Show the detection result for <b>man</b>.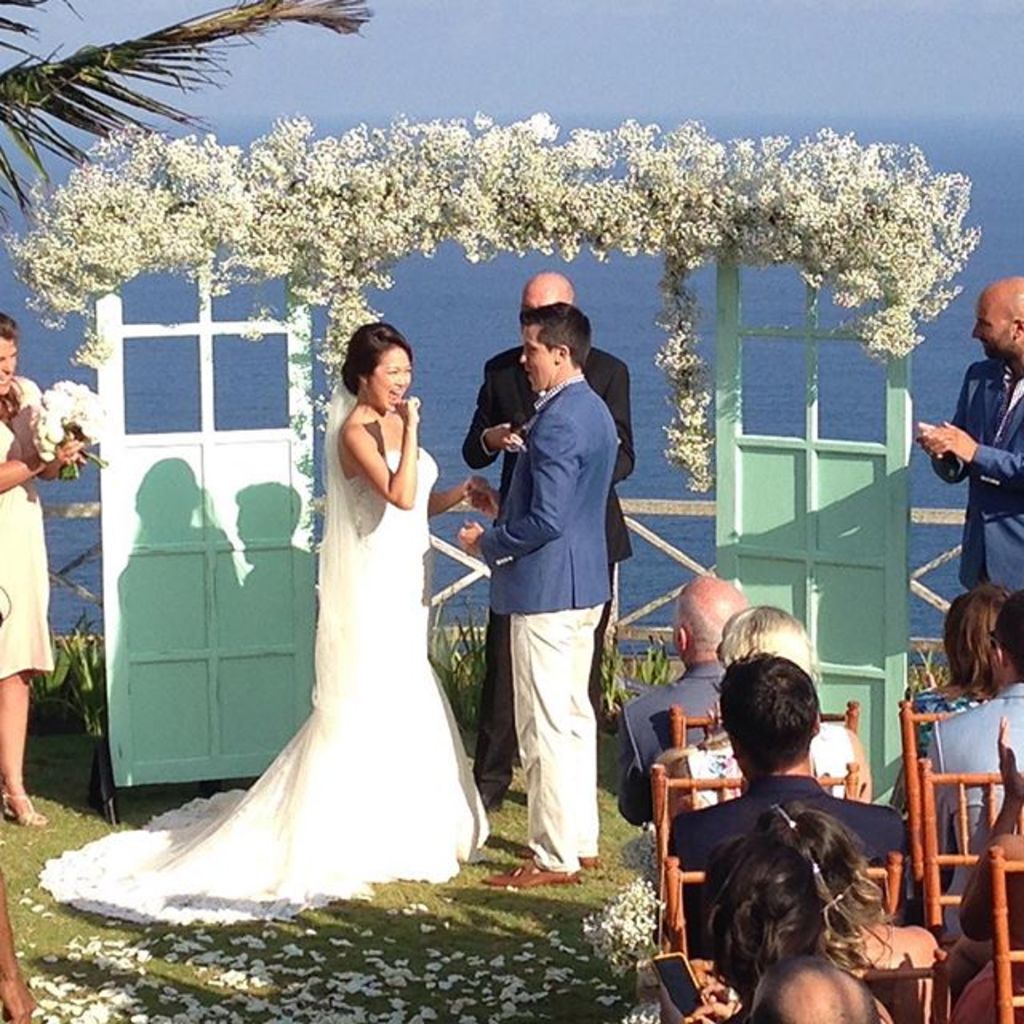
x1=925, y1=594, x2=1022, y2=941.
